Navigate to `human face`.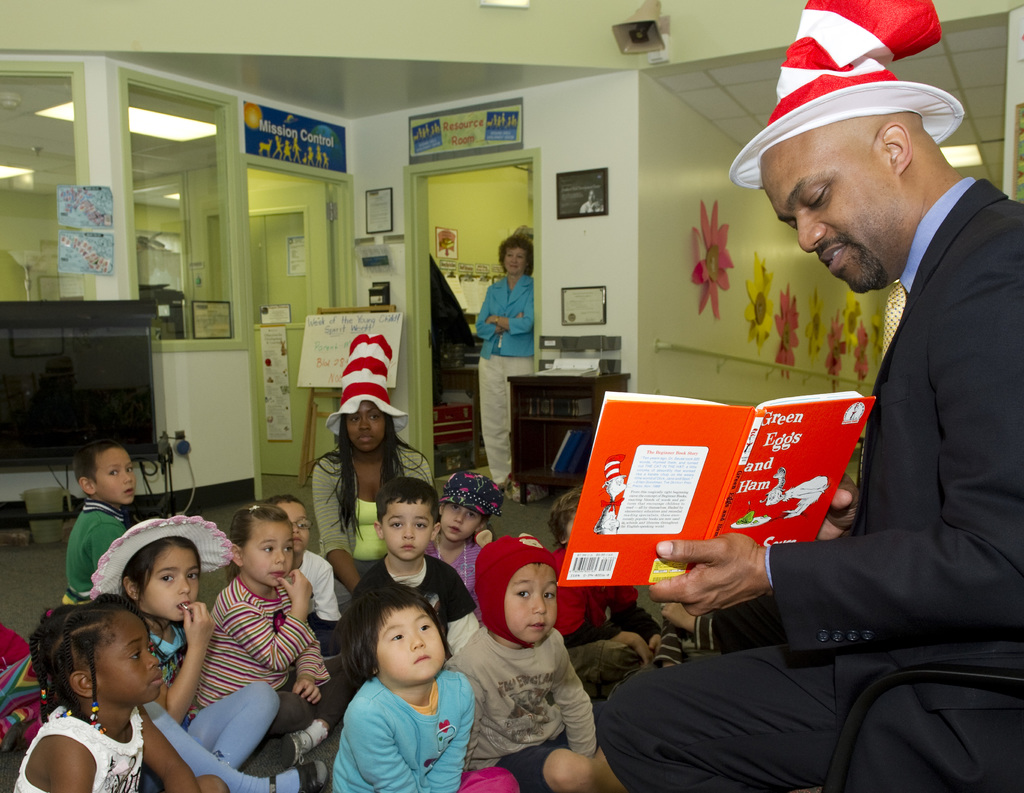
Navigation target: left=503, top=563, right=559, bottom=643.
